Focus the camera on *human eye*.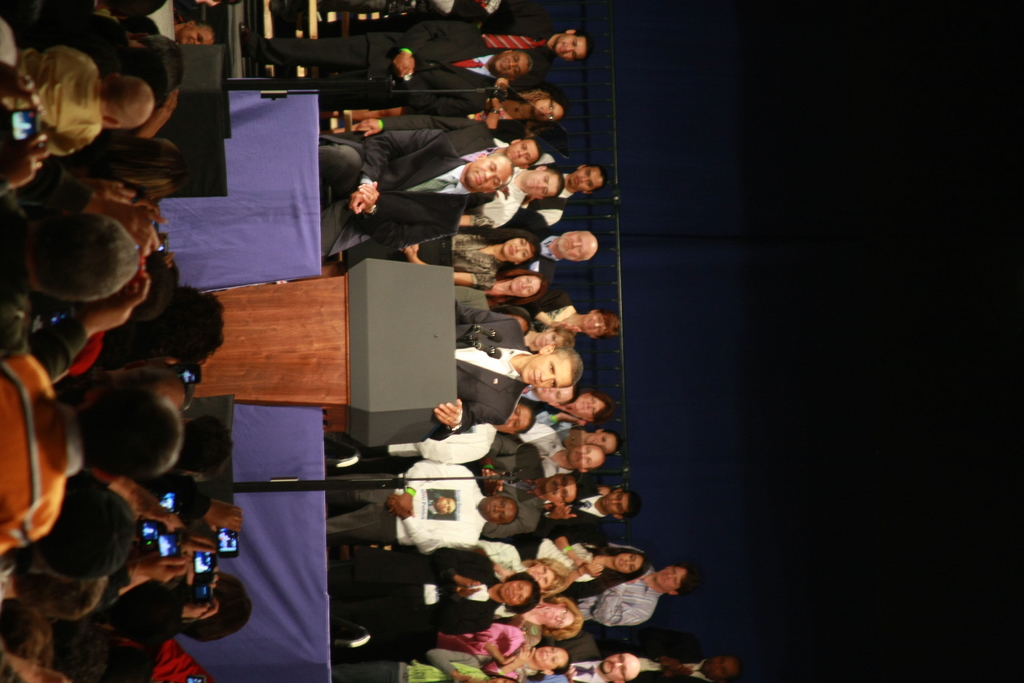
Focus region: bbox=[541, 566, 547, 570].
